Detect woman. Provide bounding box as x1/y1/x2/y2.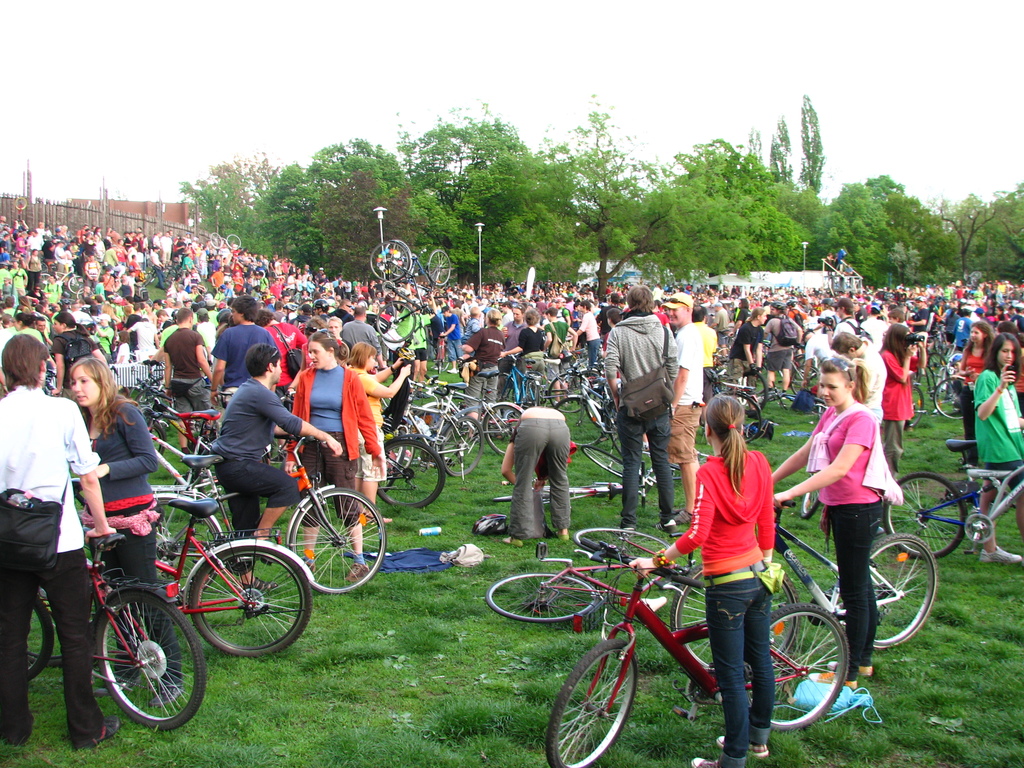
65/357/186/706.
